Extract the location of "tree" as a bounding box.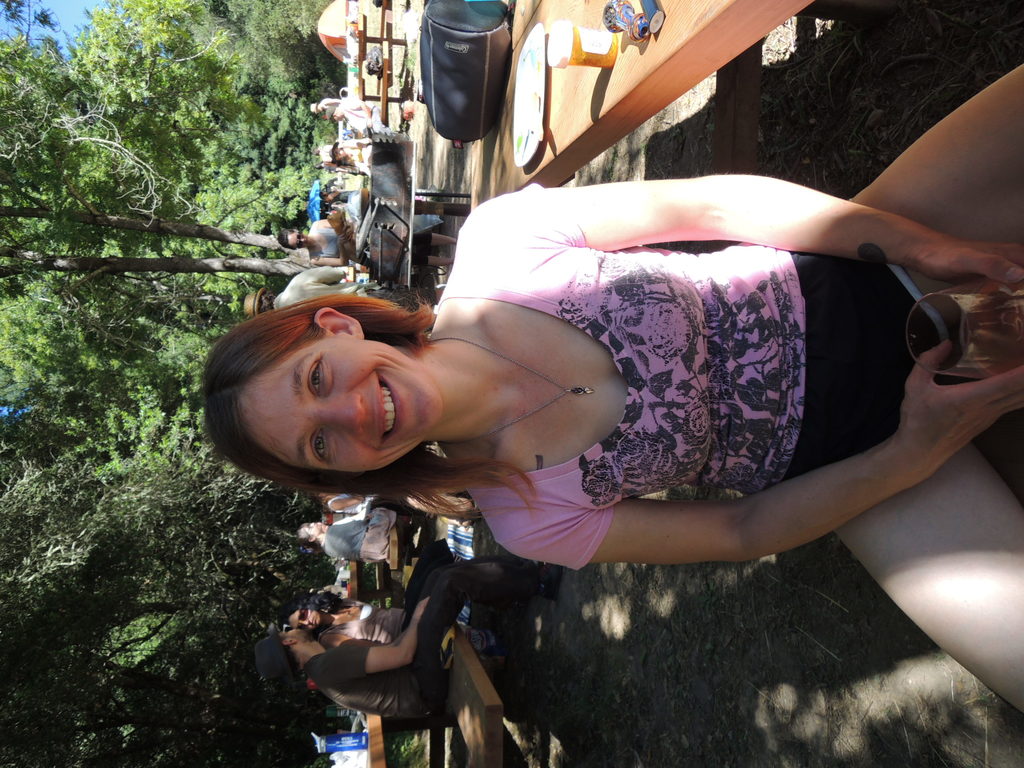
[0, 0, 345, 767].
